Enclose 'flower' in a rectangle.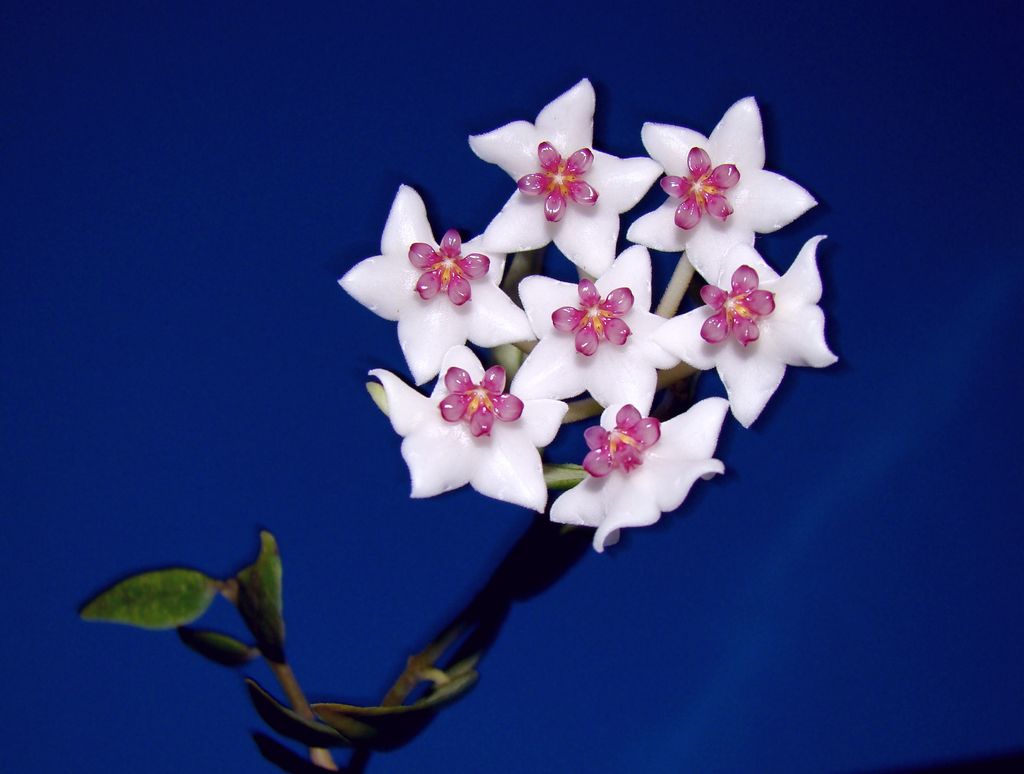
(546,401,727,552).
